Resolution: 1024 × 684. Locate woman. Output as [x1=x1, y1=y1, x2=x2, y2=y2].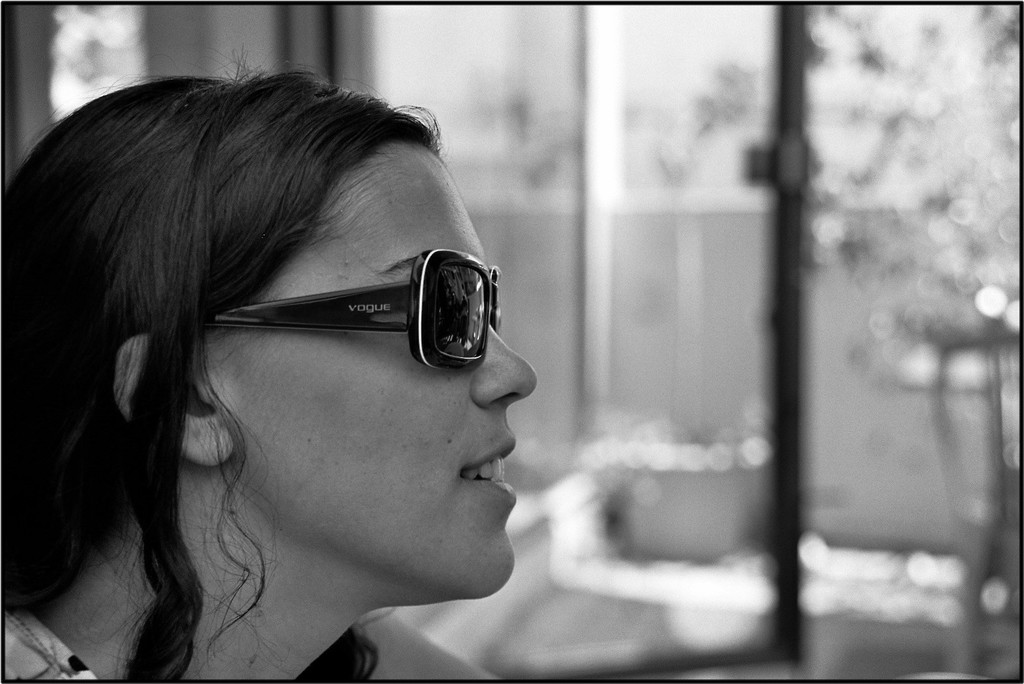
[x1=0, y1=42, x2=623, y2=683].
